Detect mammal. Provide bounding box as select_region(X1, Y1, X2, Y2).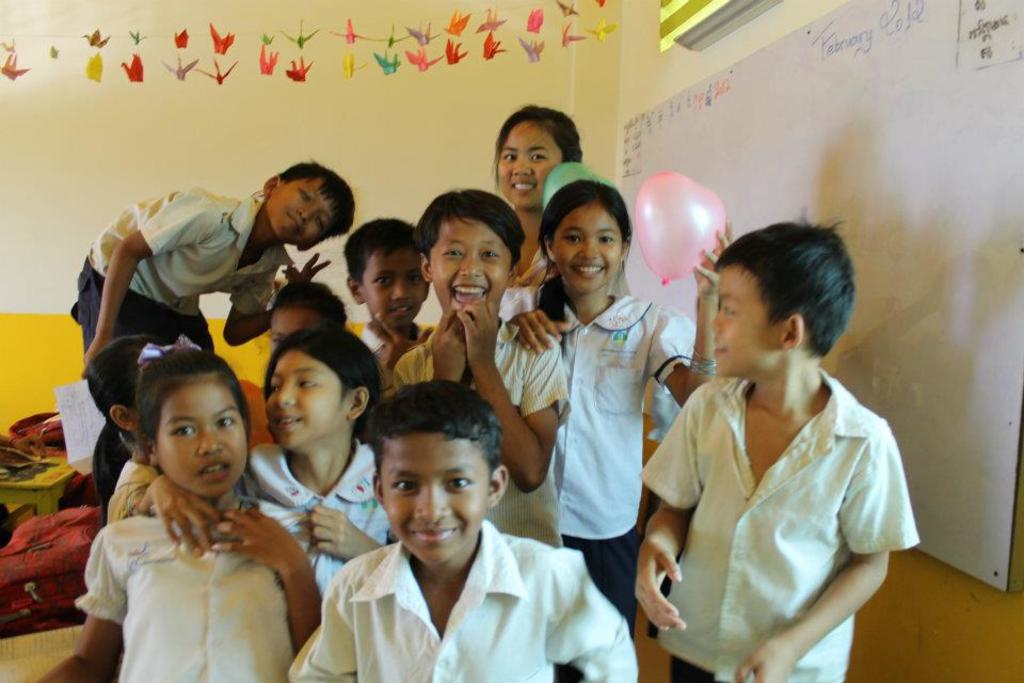
select_region(73, 153, 363, 496).
